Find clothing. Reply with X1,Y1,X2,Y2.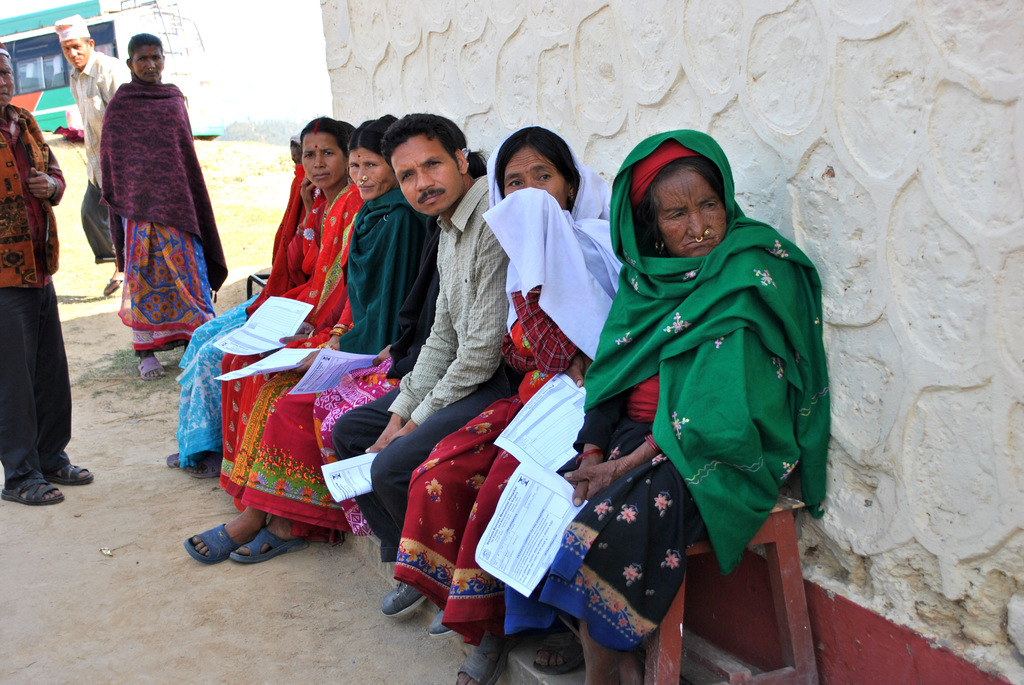
103,77,228,359.
